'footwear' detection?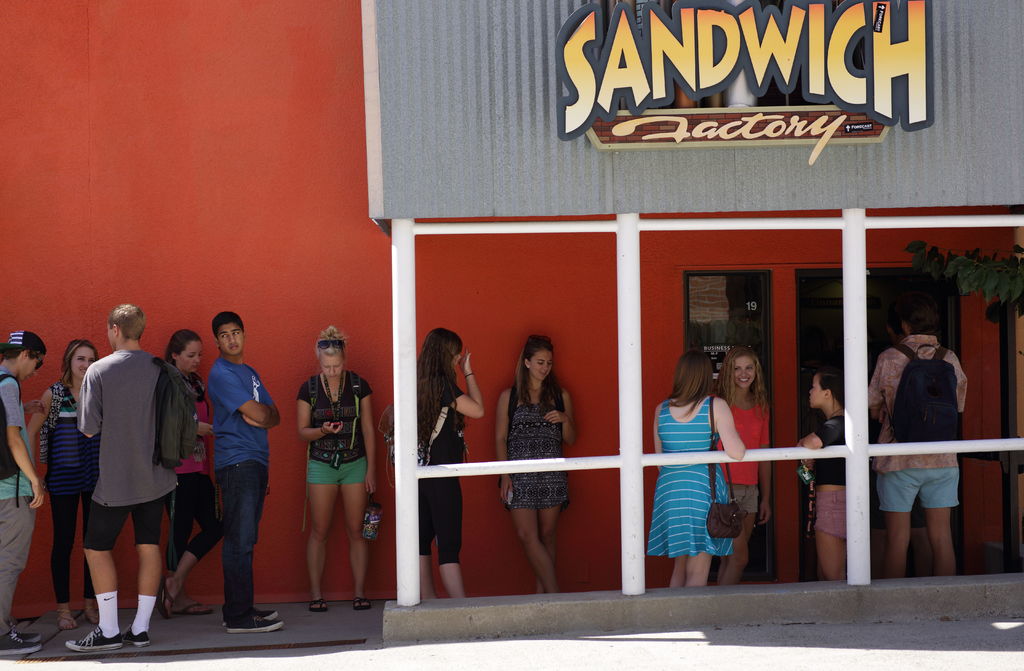
box(222, 608, 284, 633)
